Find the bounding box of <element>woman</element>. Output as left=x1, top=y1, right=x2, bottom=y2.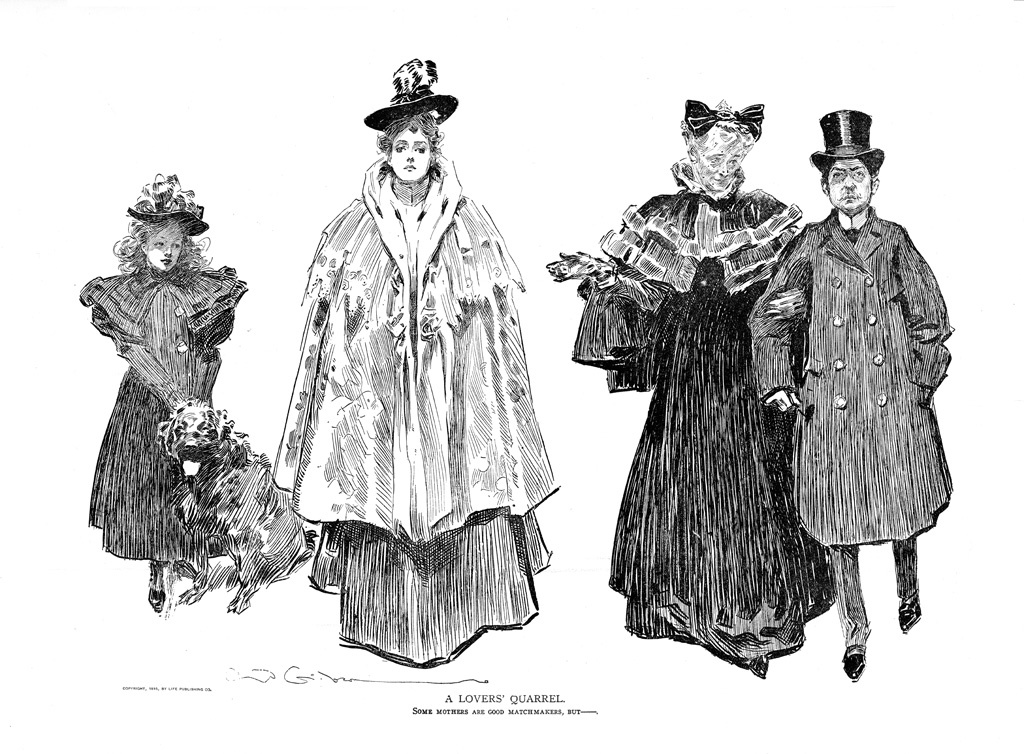
left=71, top=169, right=255, bottom=605.
